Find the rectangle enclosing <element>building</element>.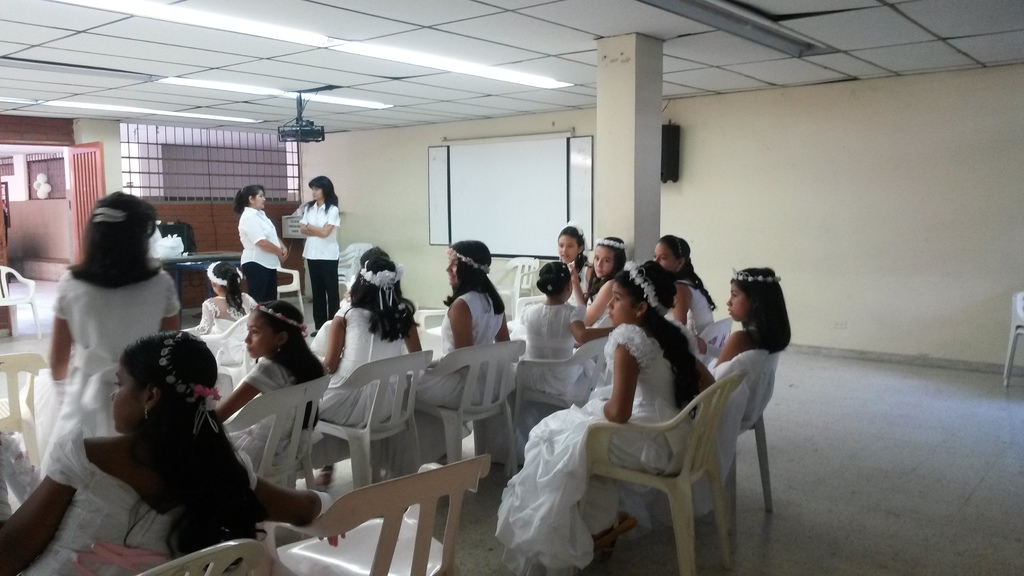
<region>0, 0, 1023, 575</region>.
